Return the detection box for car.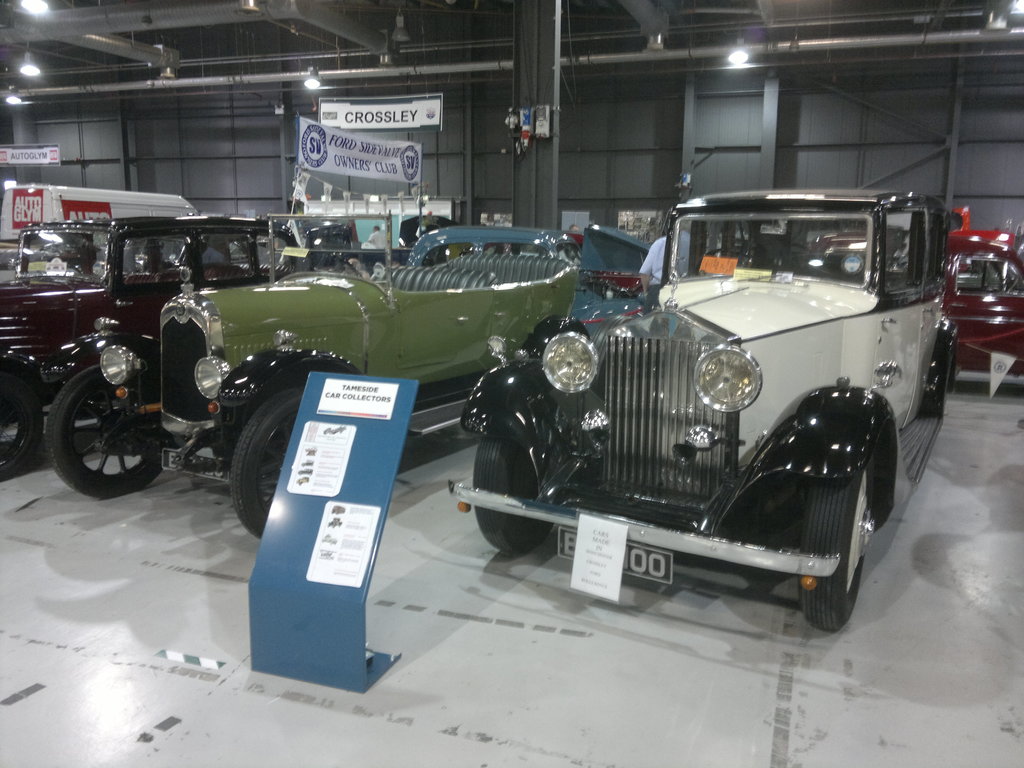
{"left": 402, "top": 223, "right": 650, "bottom": 337}.
